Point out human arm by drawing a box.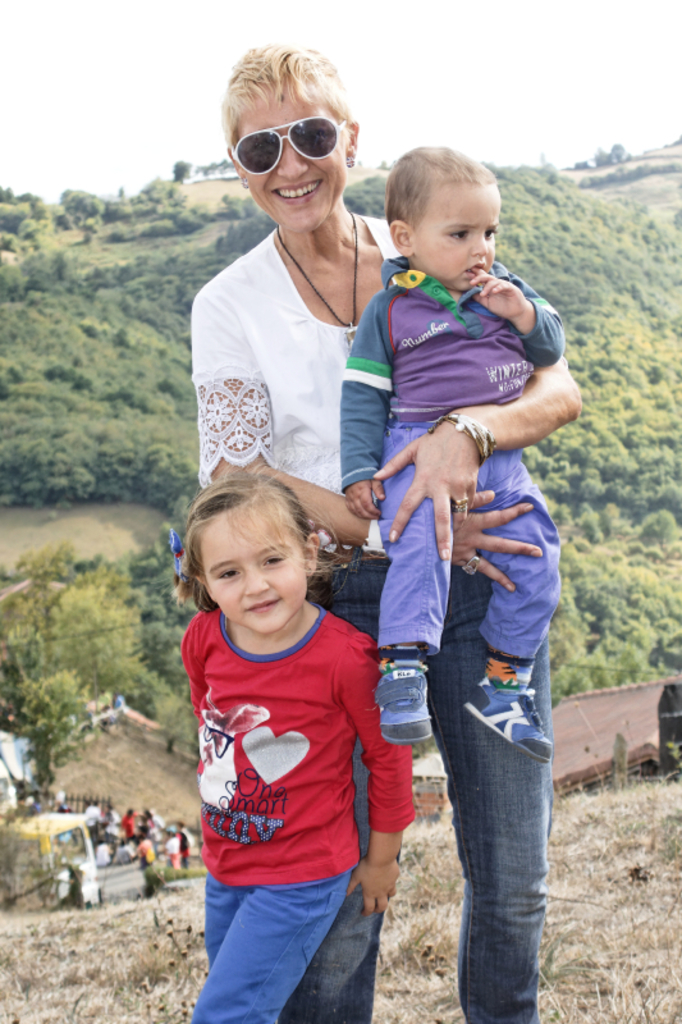
{"x1": 334, "y1": 275, "x2": 420, "y2": 543}.
